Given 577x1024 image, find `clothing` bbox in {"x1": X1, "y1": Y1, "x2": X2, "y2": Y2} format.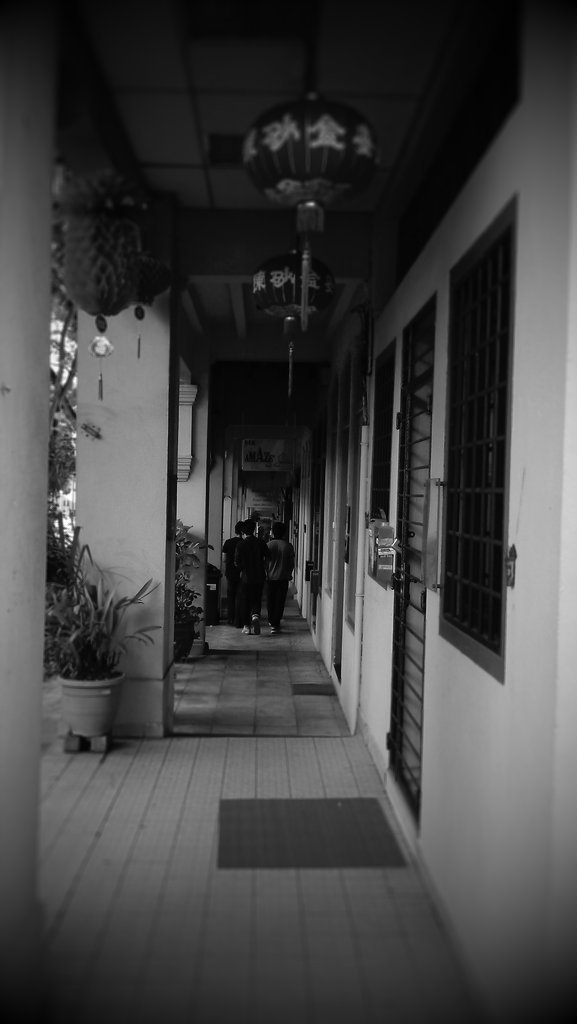
{"x1": 234, "y1": 534, "x2": 261, "y2": 623}.
